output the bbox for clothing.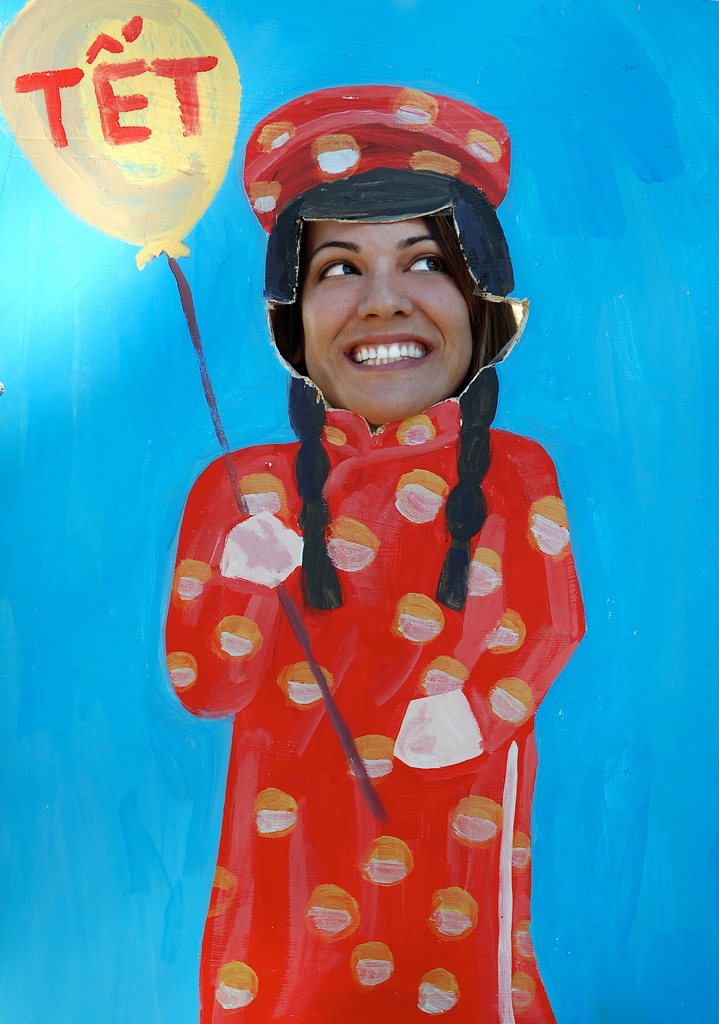
select_region(156, 427, 474, 969).
